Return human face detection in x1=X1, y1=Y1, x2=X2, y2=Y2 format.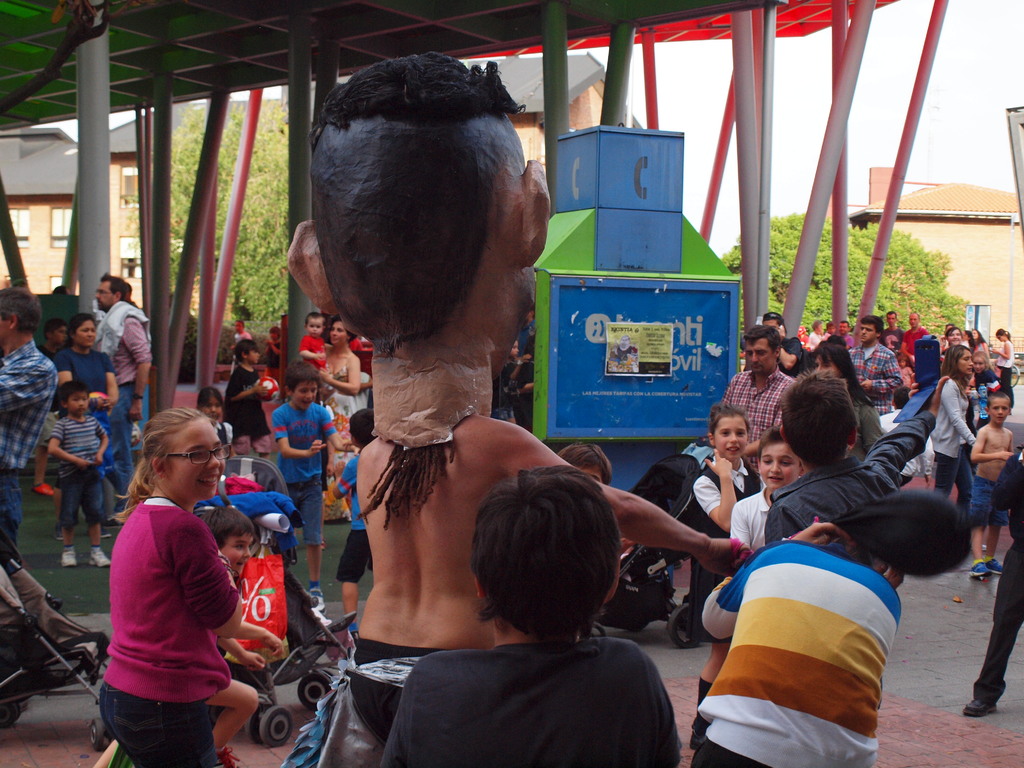
x1=308, y1=315, x2=323, y2=339.
